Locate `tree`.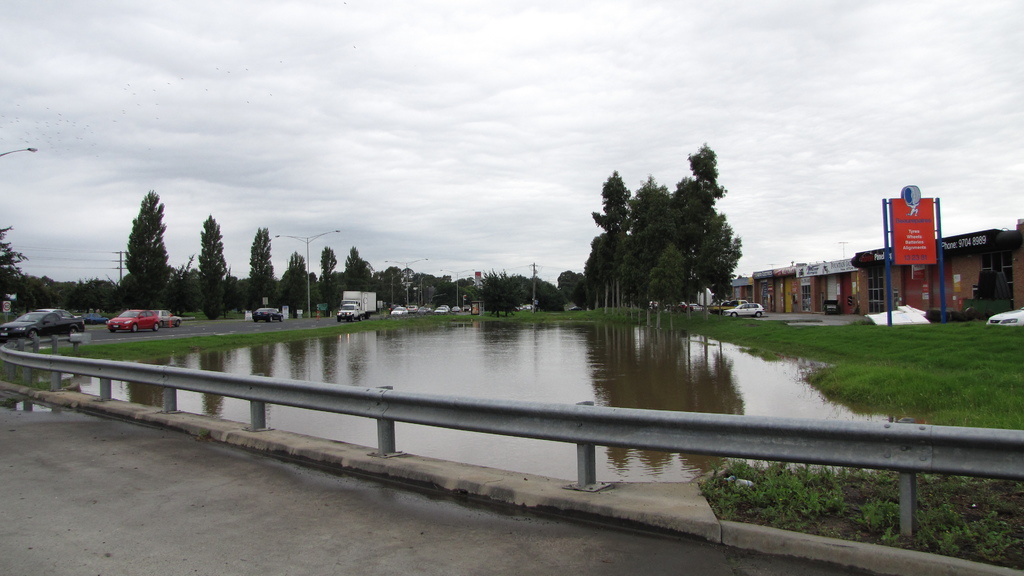
Bounding box: BBox(316, 244, 345, 318).
